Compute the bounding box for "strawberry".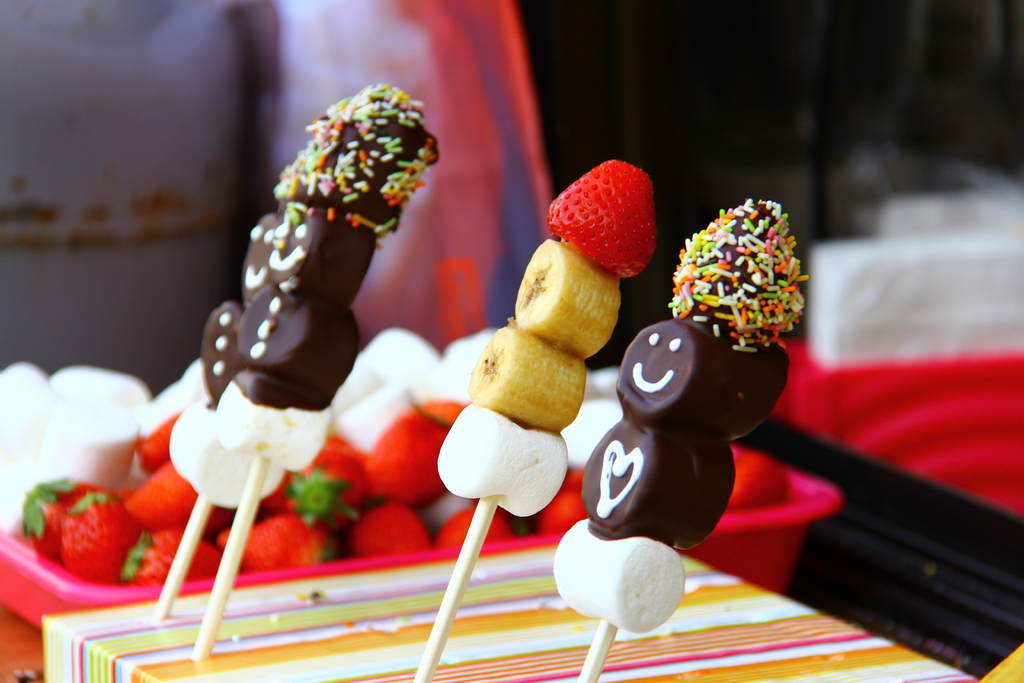
Rect(57, 490, 149, 586).
